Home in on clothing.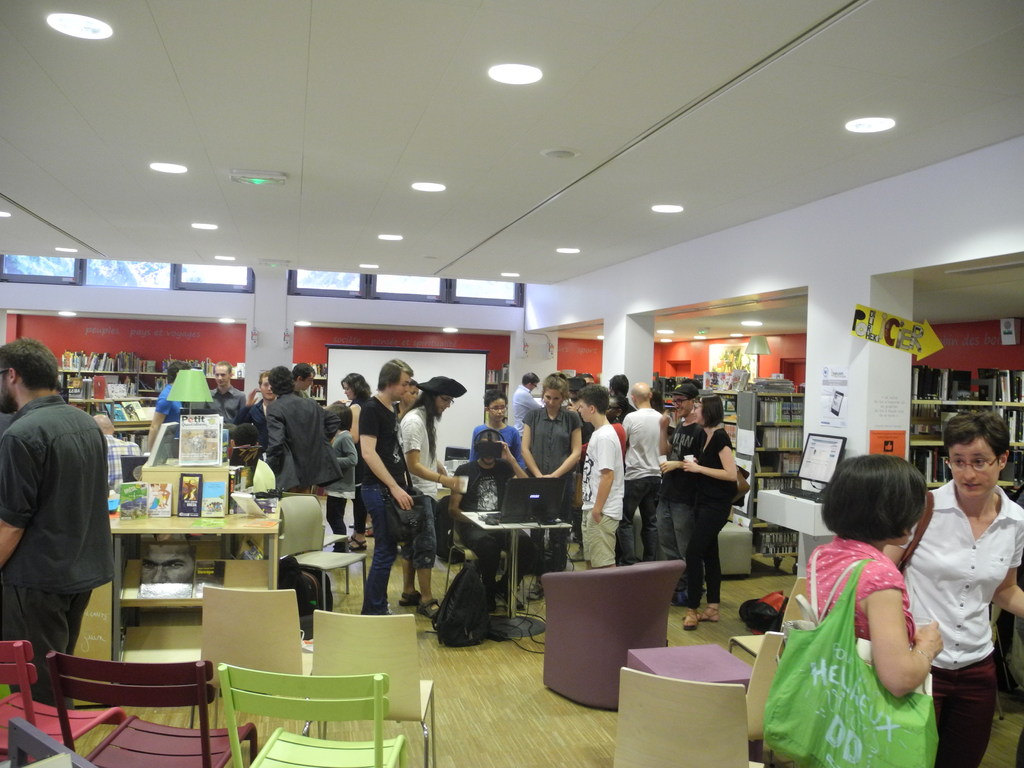
Homed in at 397 496 438 572.
